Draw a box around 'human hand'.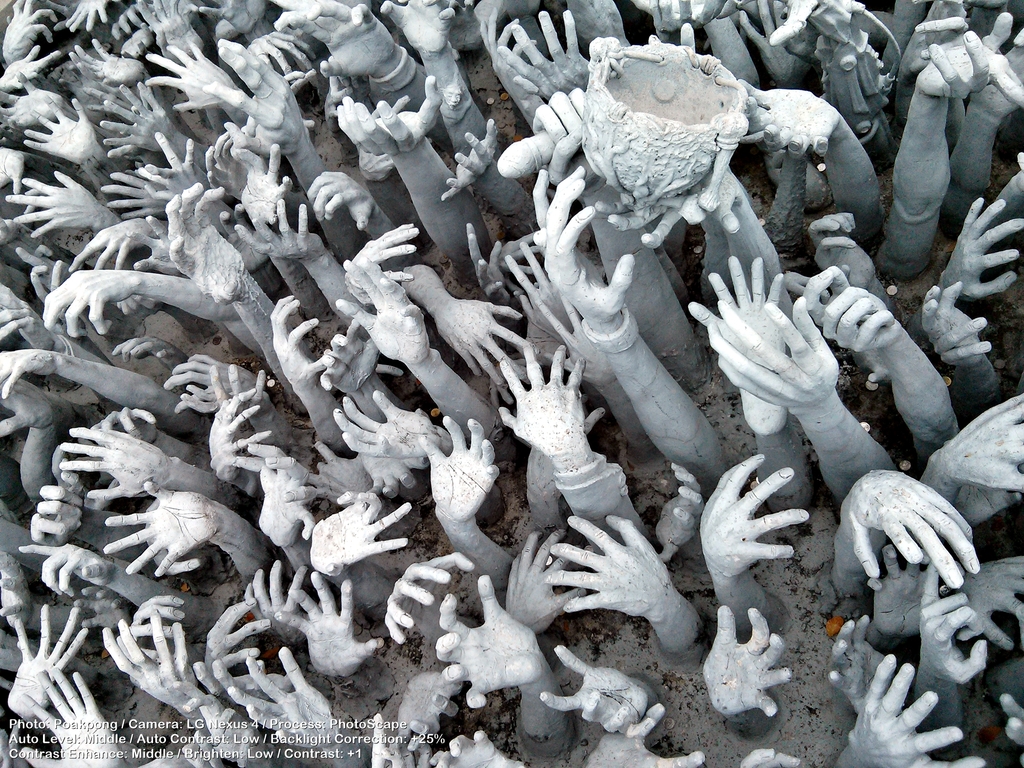
[x1=438, y1=0, x2=486, y2=56].
